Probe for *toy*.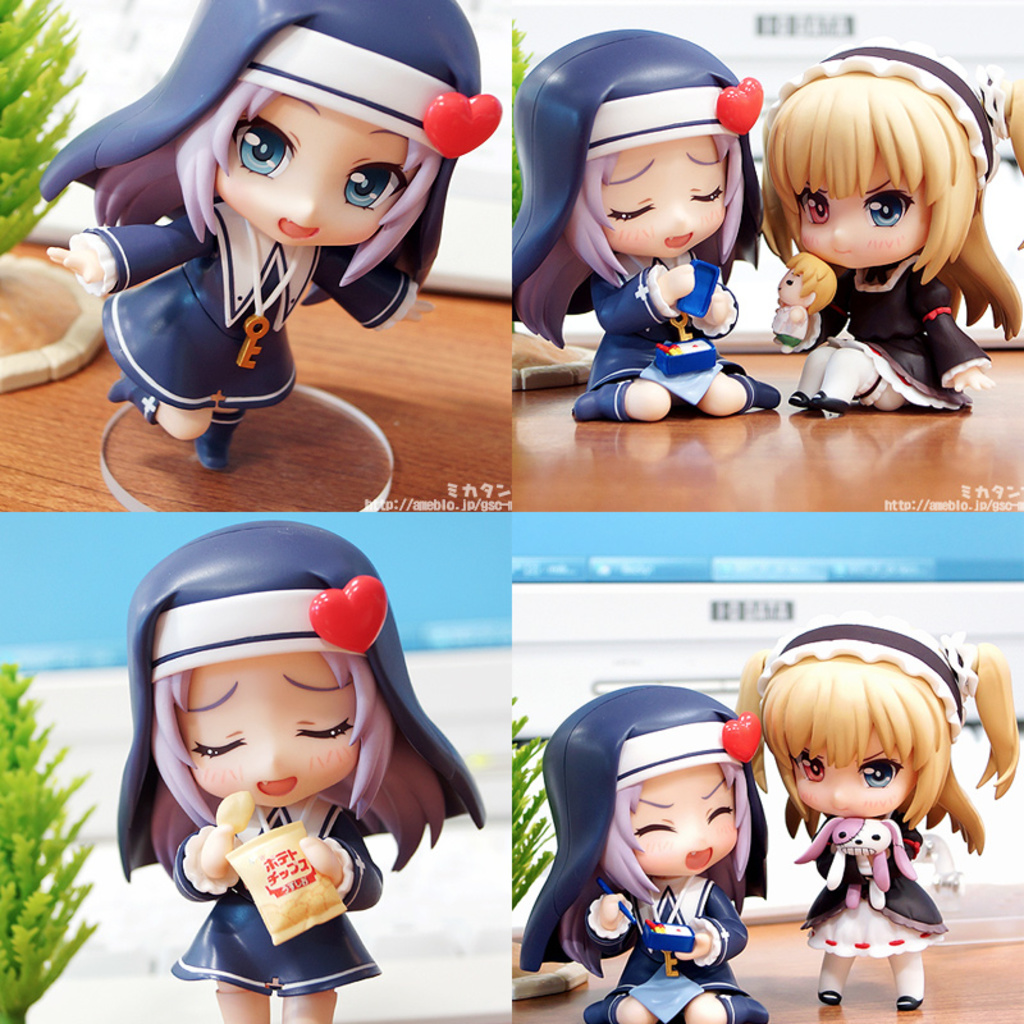
Probe result: (x1=41, y1=0, x2=517, y2=477).
